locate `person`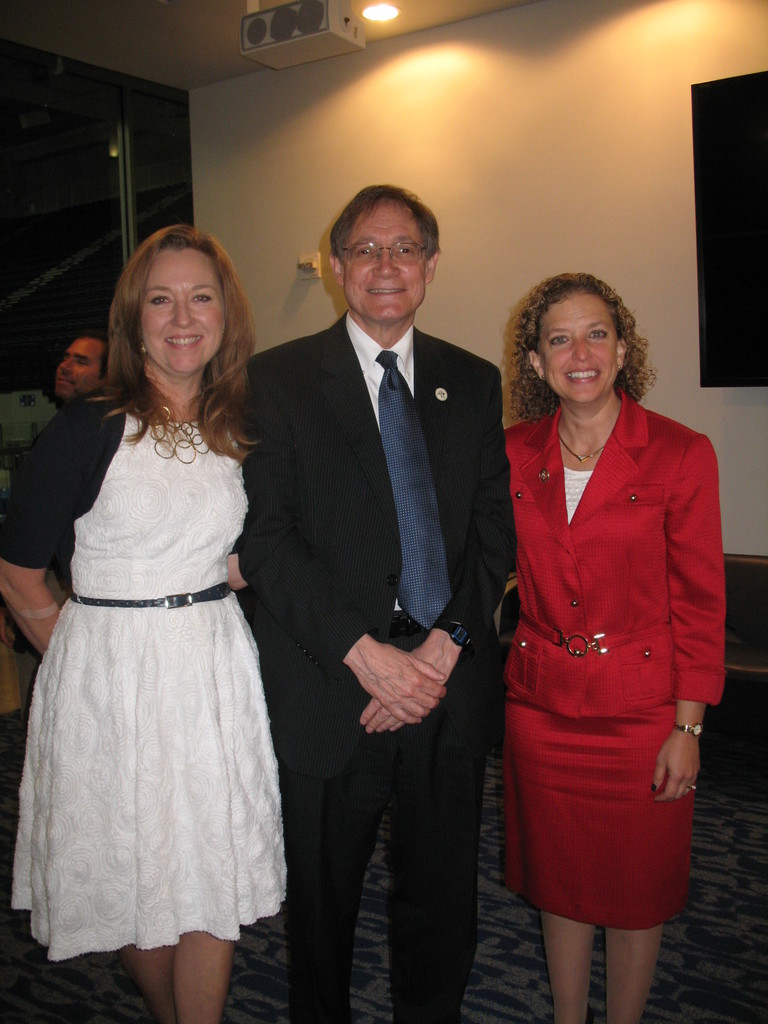
crop(49, 333, 119, 399)
